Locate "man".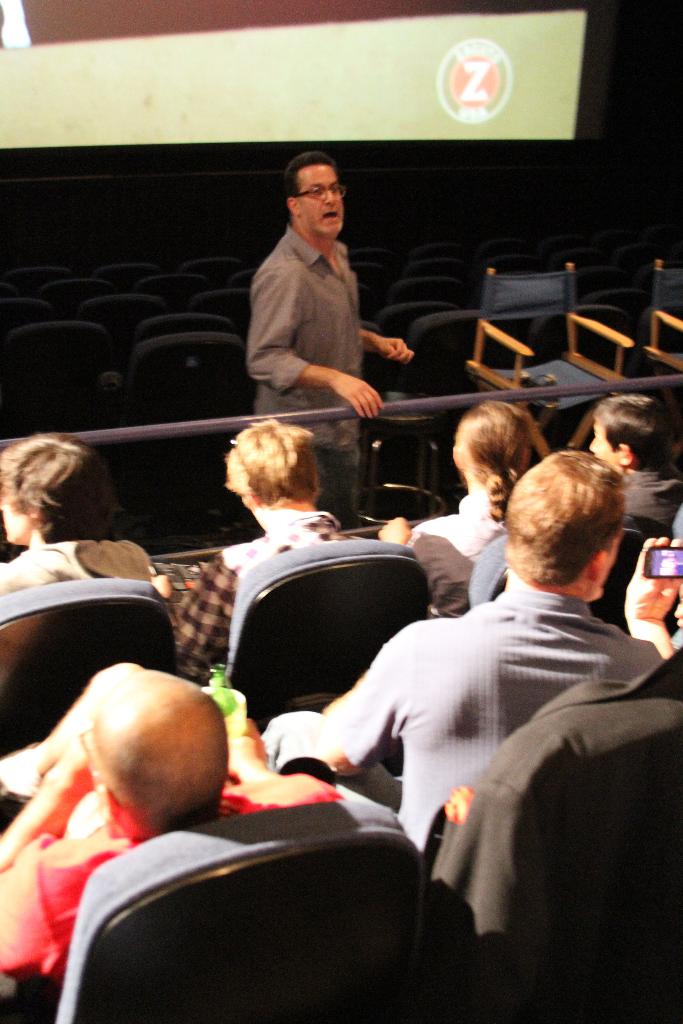
Bounding box: 262/447/666/847.
